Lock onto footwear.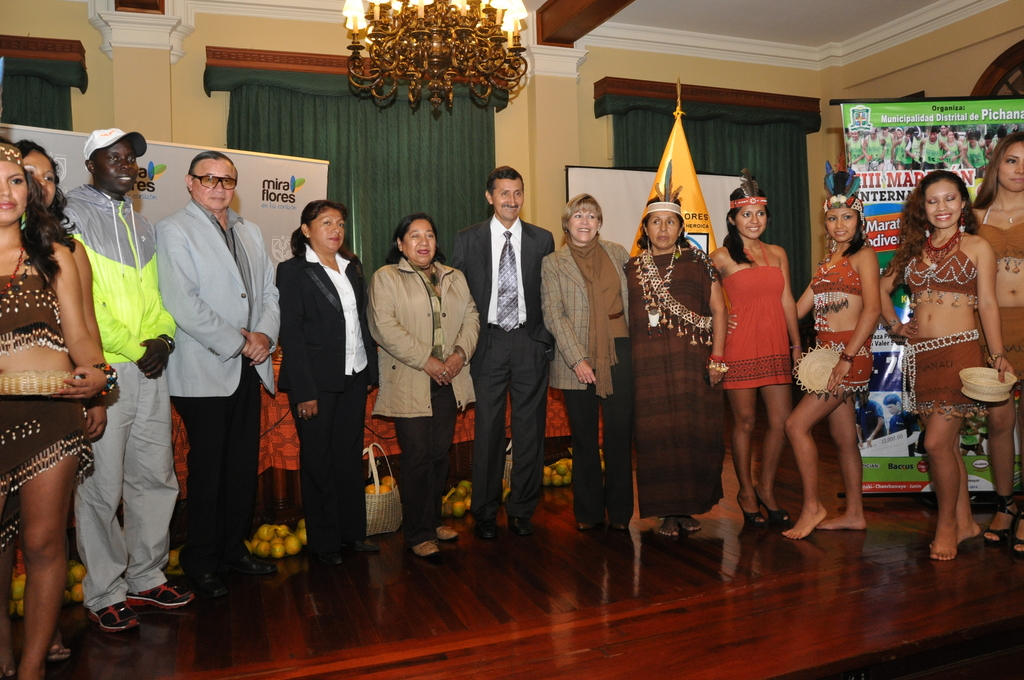
Locked: 430:517:455:538.
